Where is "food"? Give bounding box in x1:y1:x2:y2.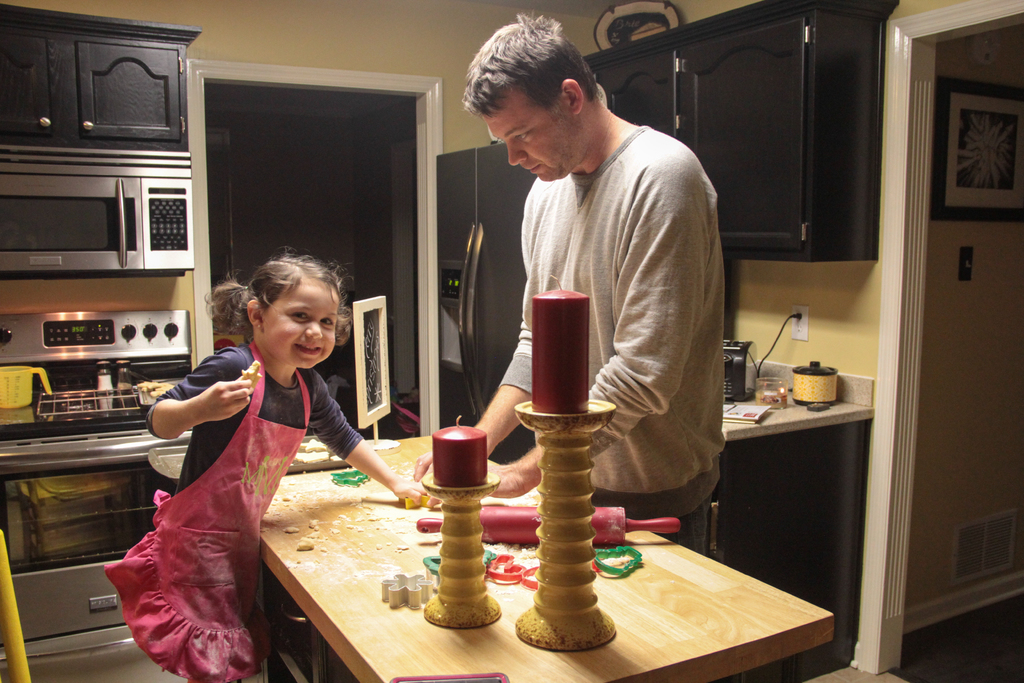
481:486:542:504.
